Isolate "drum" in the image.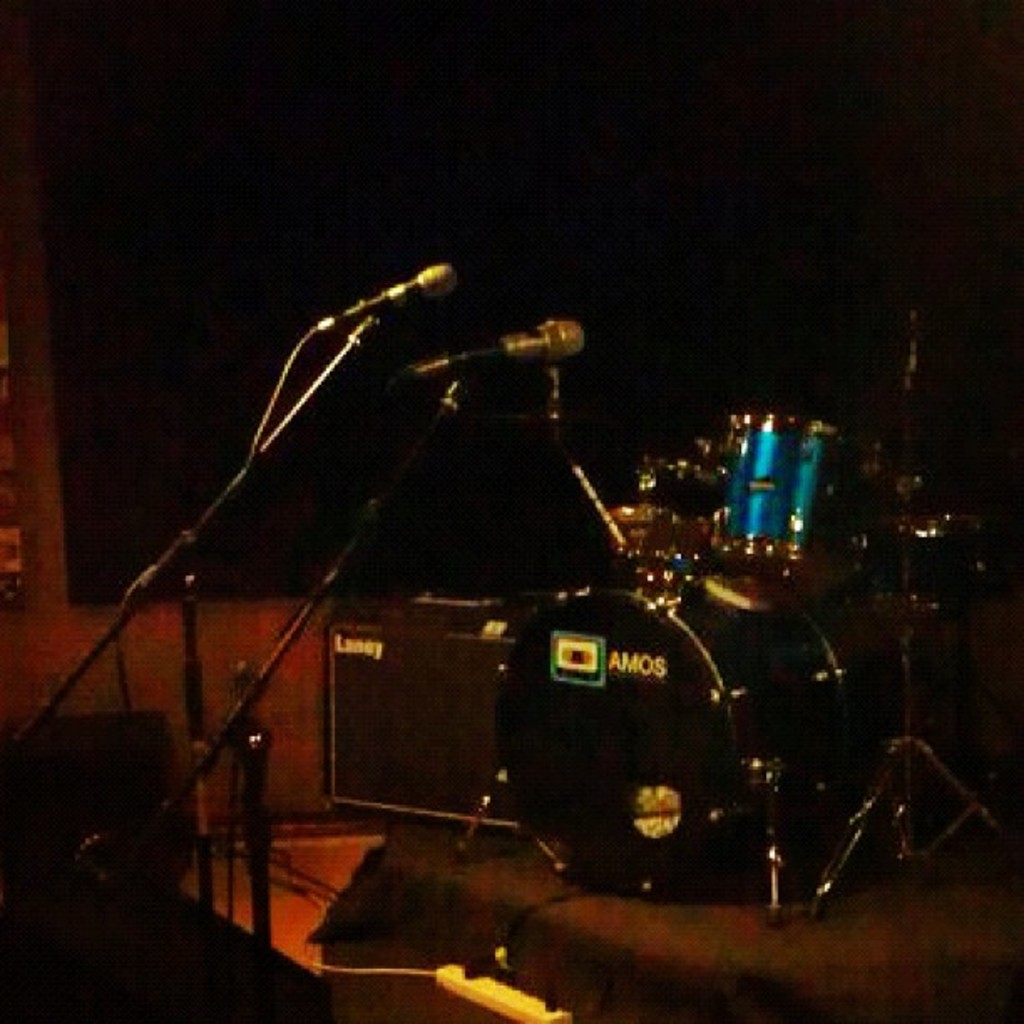
Isolated region: 701,407,860,579.
